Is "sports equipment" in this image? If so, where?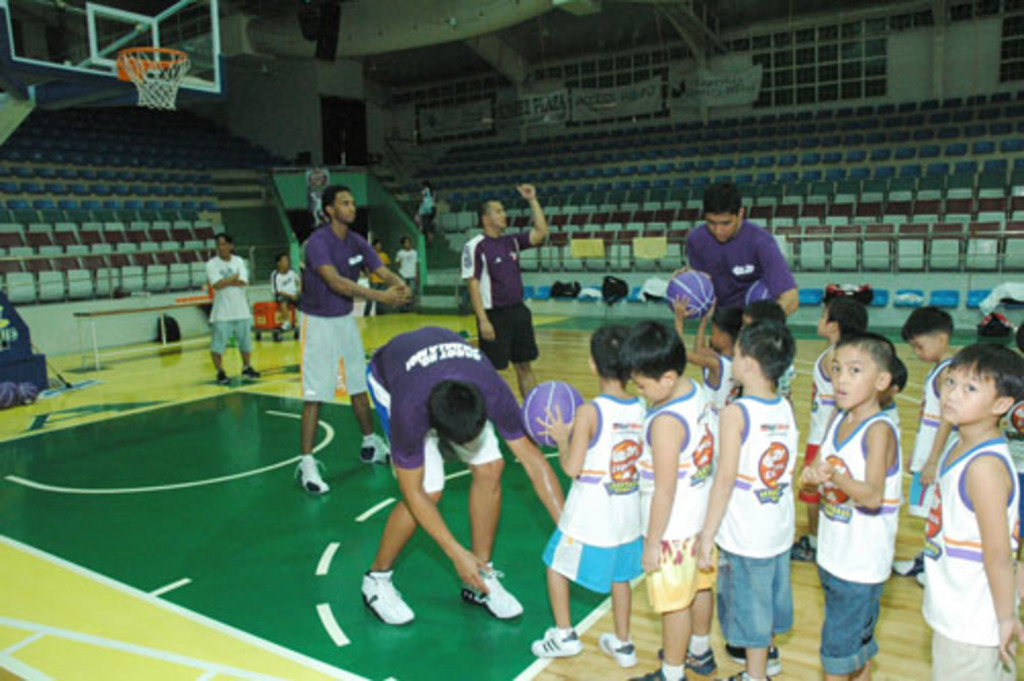
Yes, at bbox=(123, 45, 194, 106).
